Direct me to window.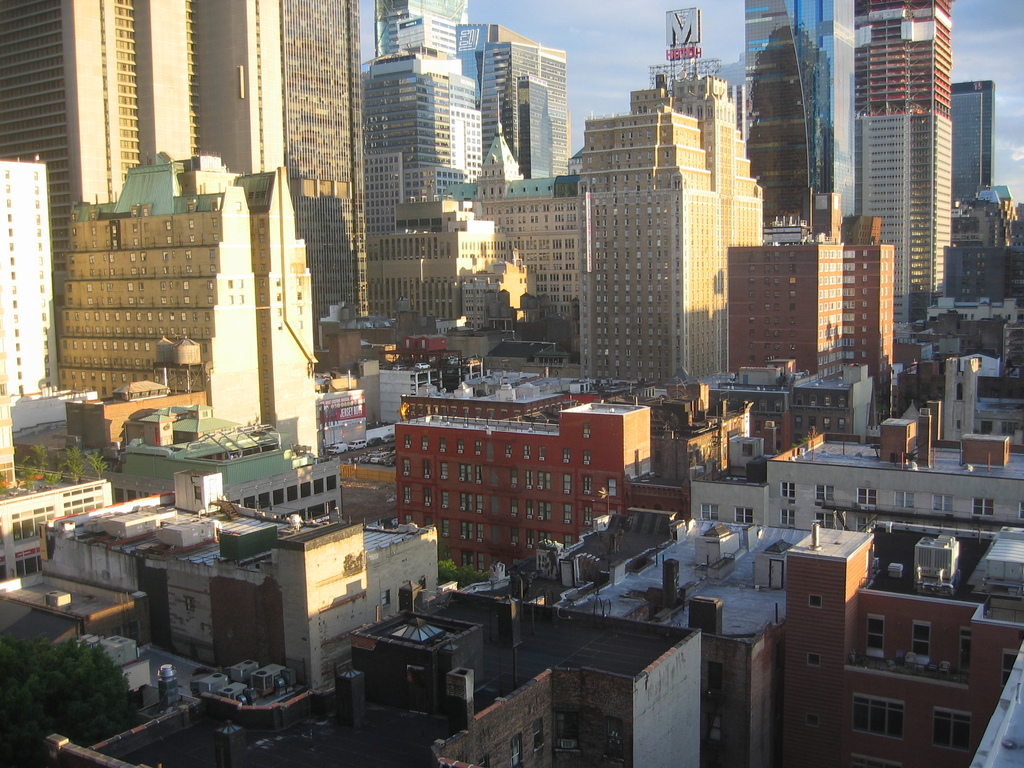
Direction: [left=582, top=449, right=592, bottom=465].
